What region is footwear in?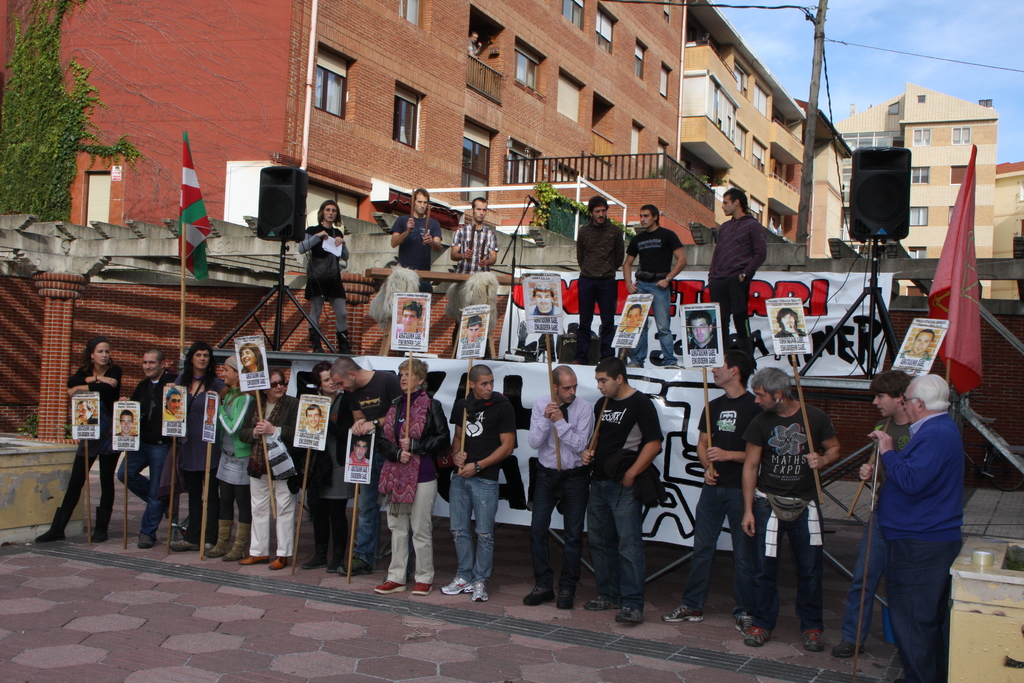
crop(472, 583, 488, 602).
